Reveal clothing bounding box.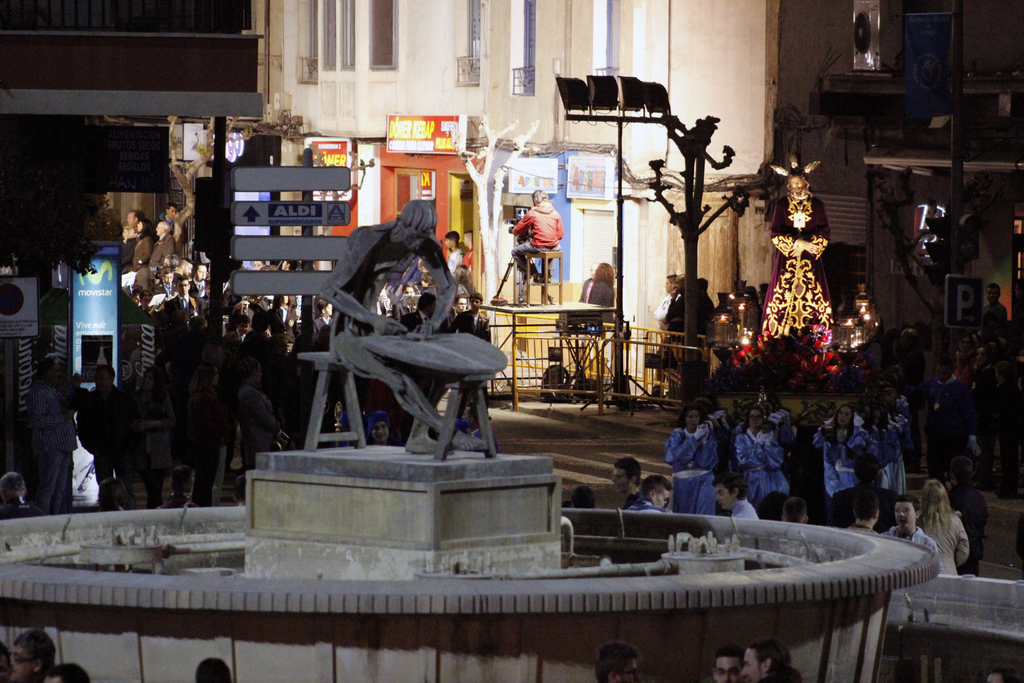
Revealed: Rect(137, 231, 155, 265).
